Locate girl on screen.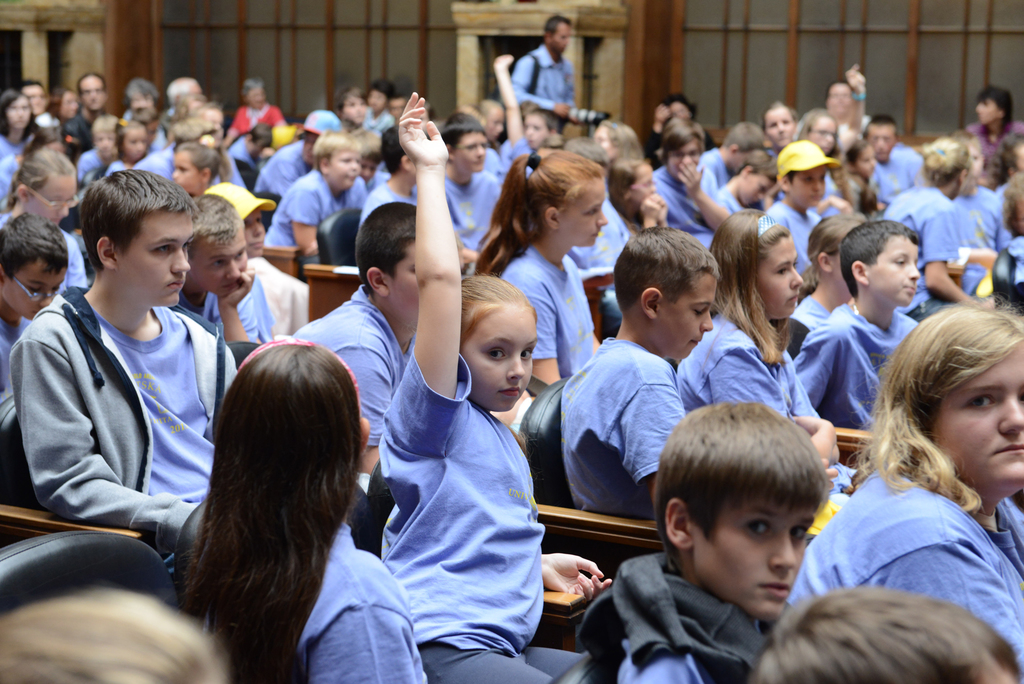
On screen at l=883, t=137, r=970, b=322.
